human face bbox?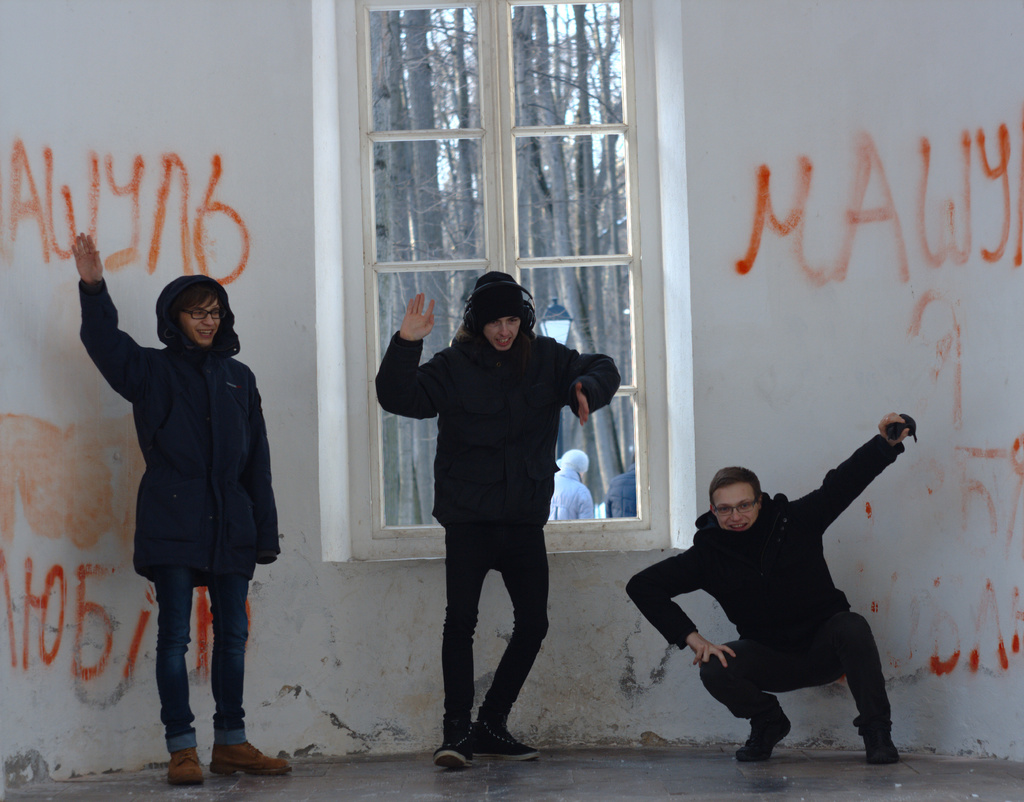
<region>484, 318, 521, 351</region>
